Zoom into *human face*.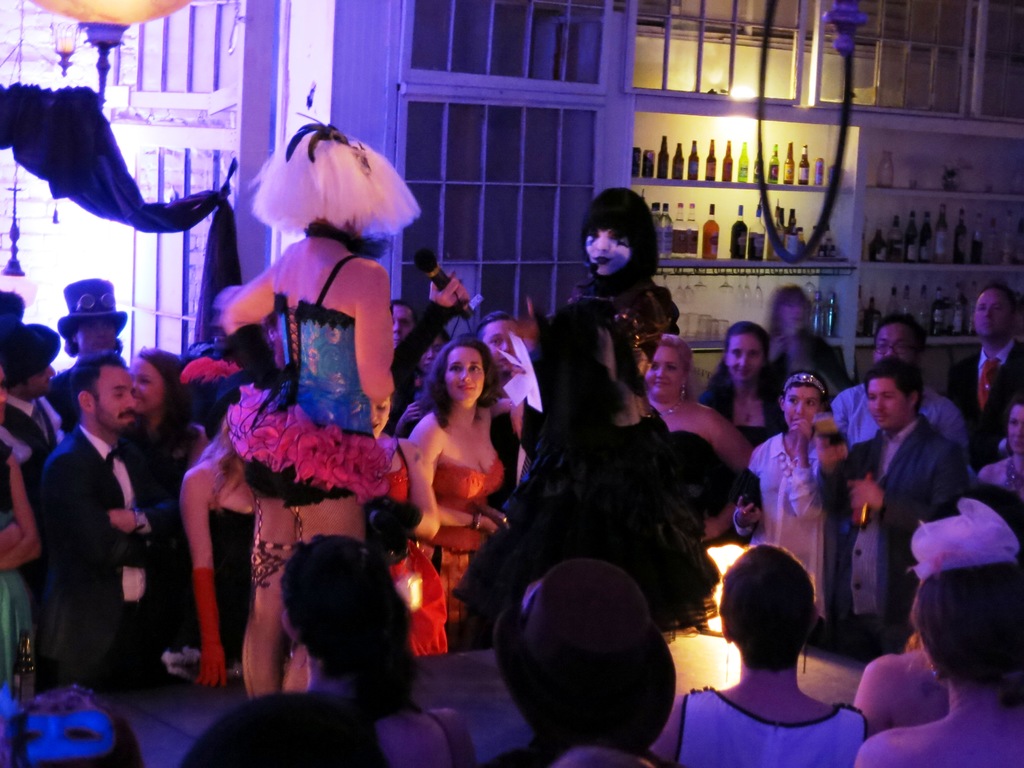
Zoom target: region(584, 224, 632, 277).
